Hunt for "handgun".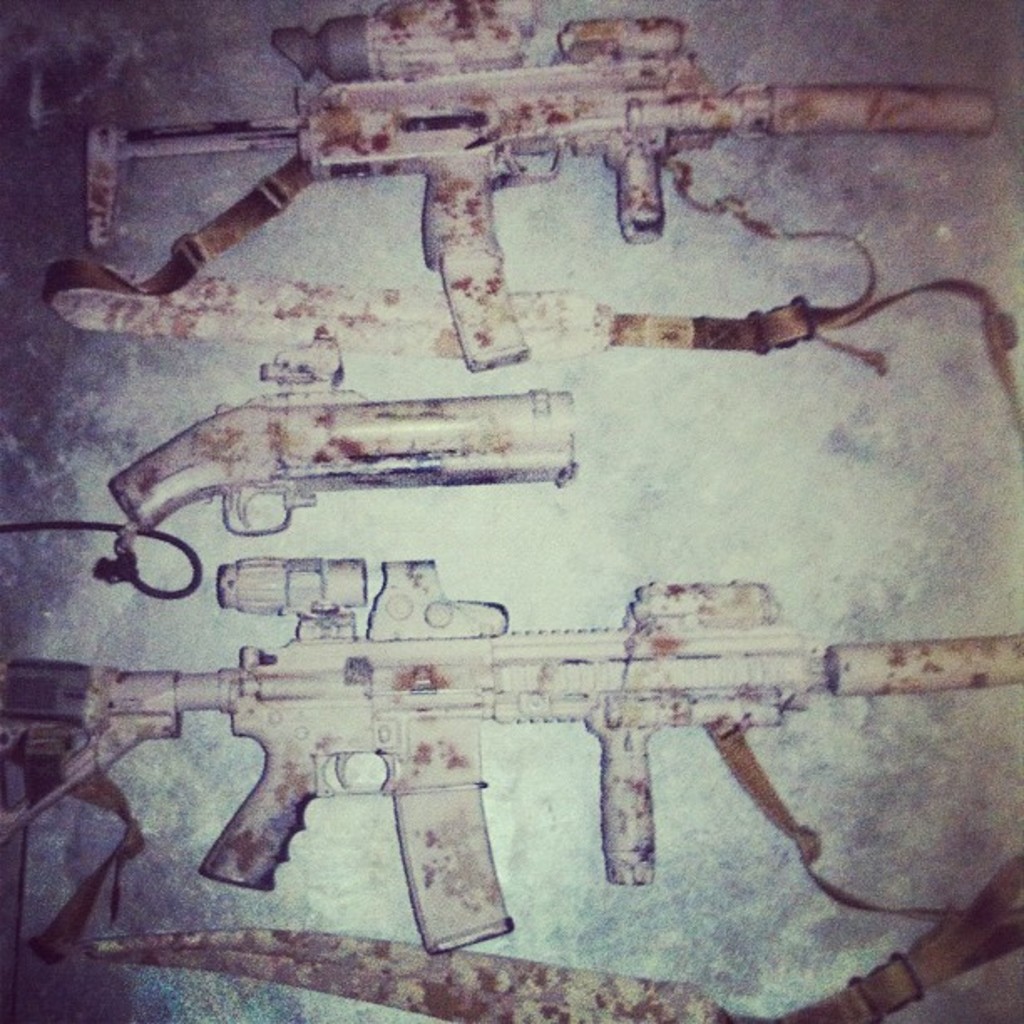
Hunted down at locate(109, 326, 581, 539).
